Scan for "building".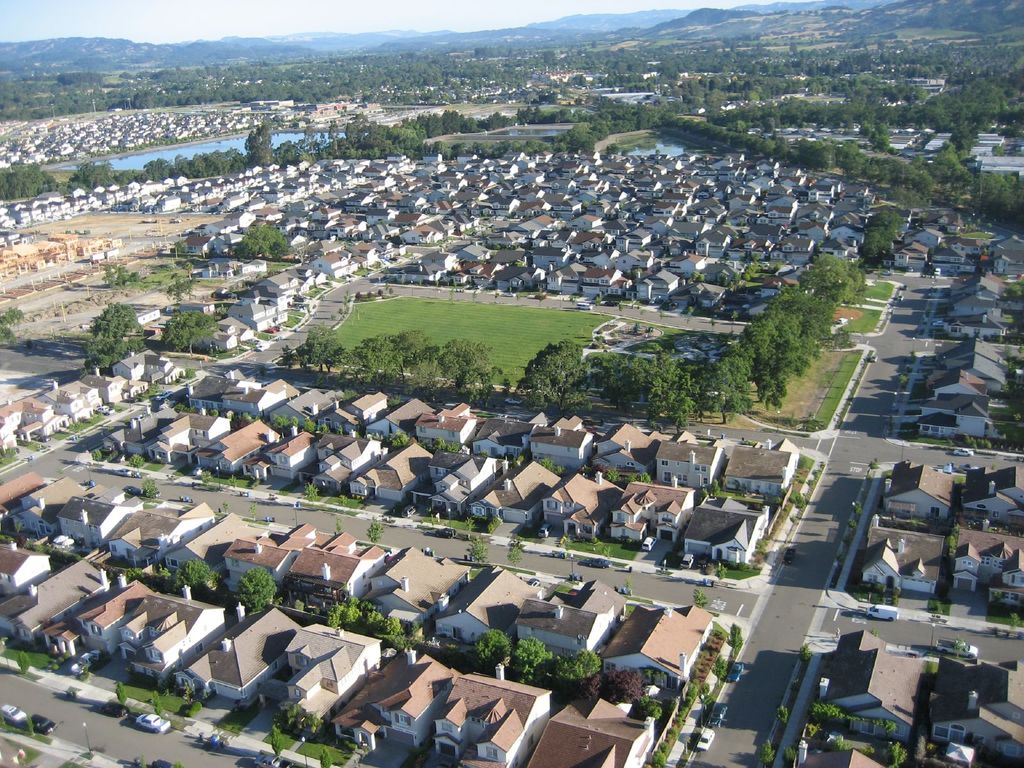
Scan result: crop(684, 499, 778, 561).
